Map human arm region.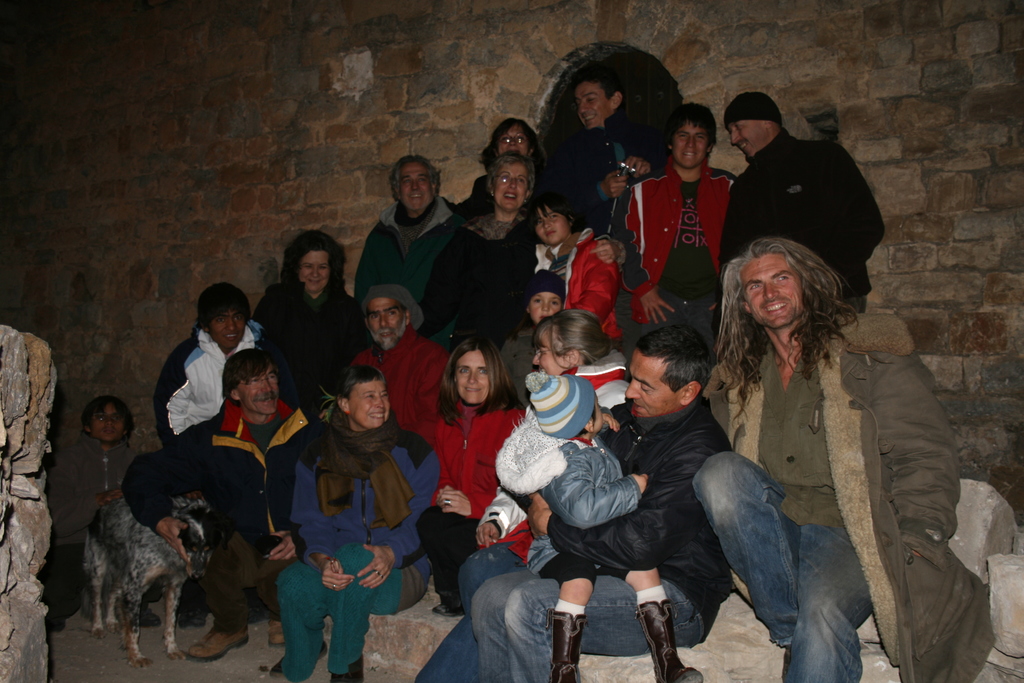
Mapped to locate(122, 418, 215, 567).
